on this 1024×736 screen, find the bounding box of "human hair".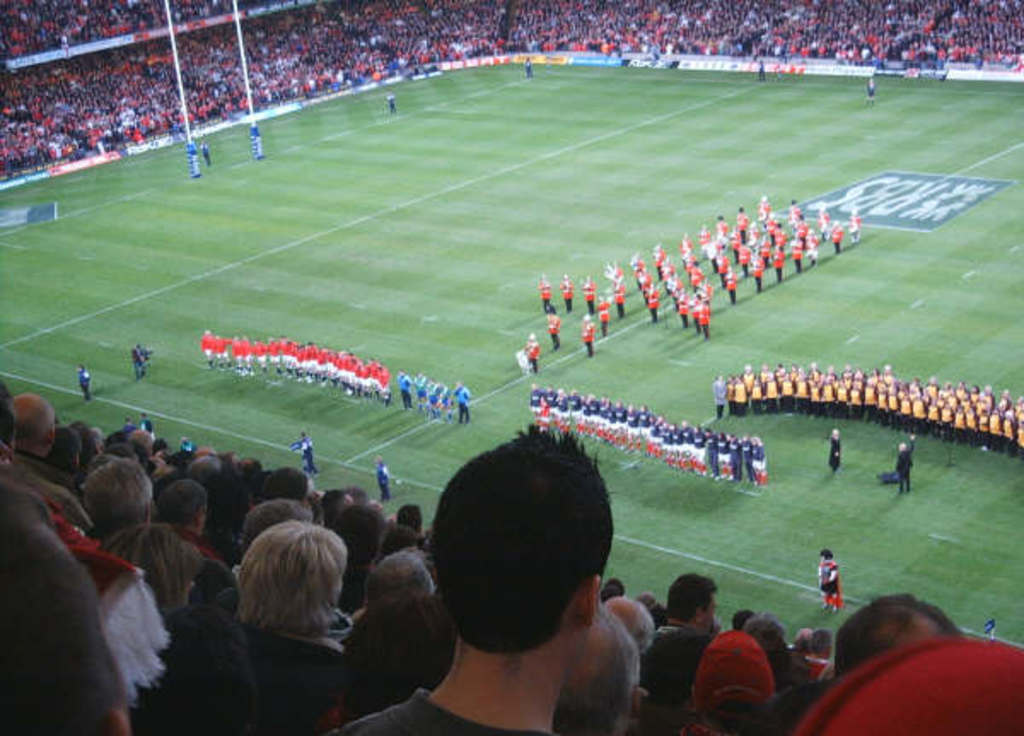
Bounding box: x1=379 y1=526 x2=420 y2=555.
